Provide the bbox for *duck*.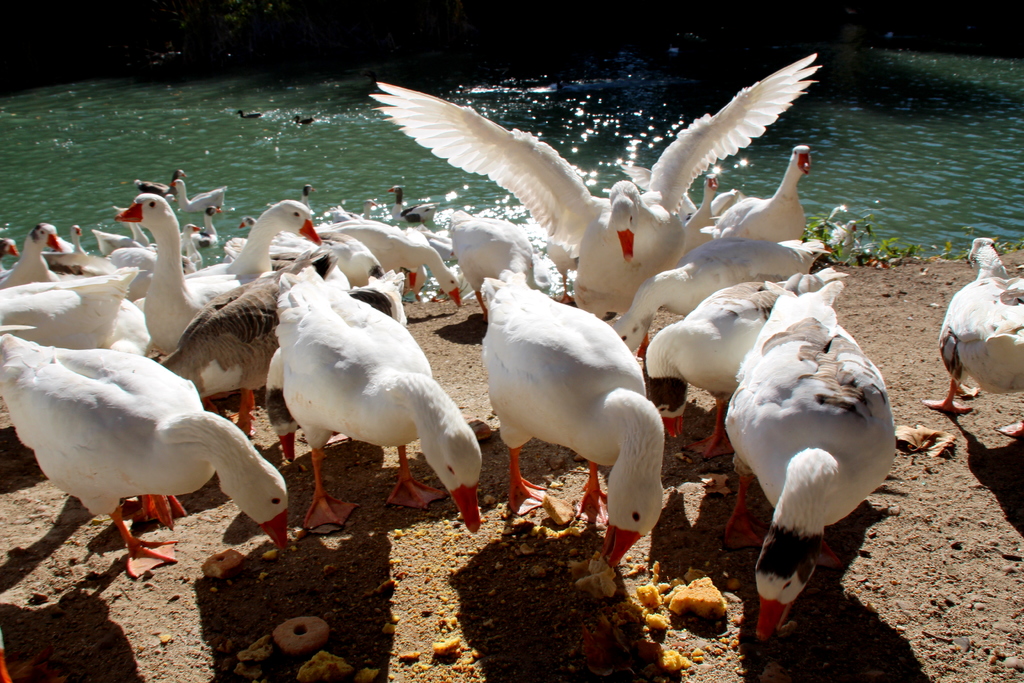
detection(454, 217, 546, 318).
